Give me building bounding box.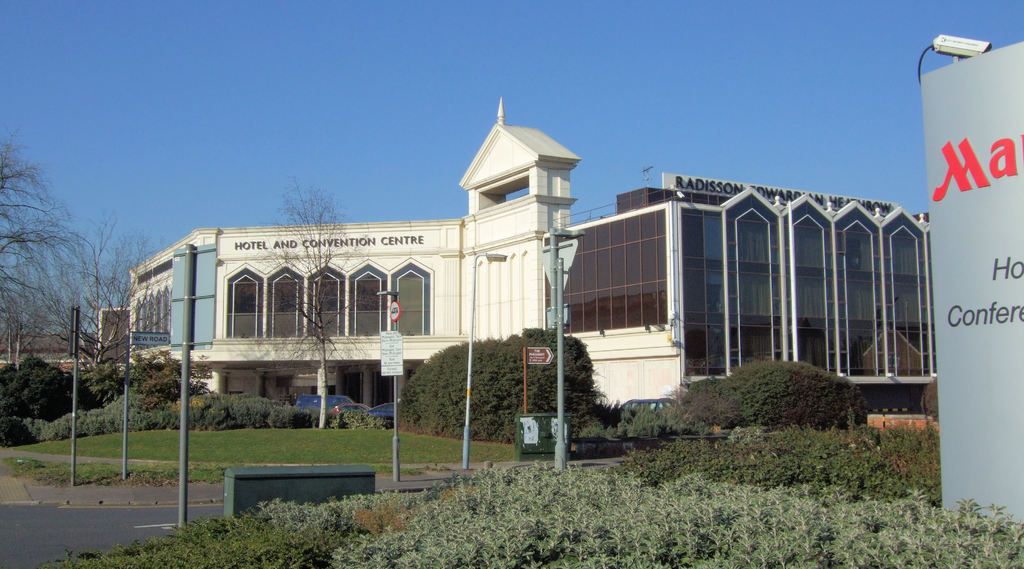
box=[92, 98, 939, 414].
